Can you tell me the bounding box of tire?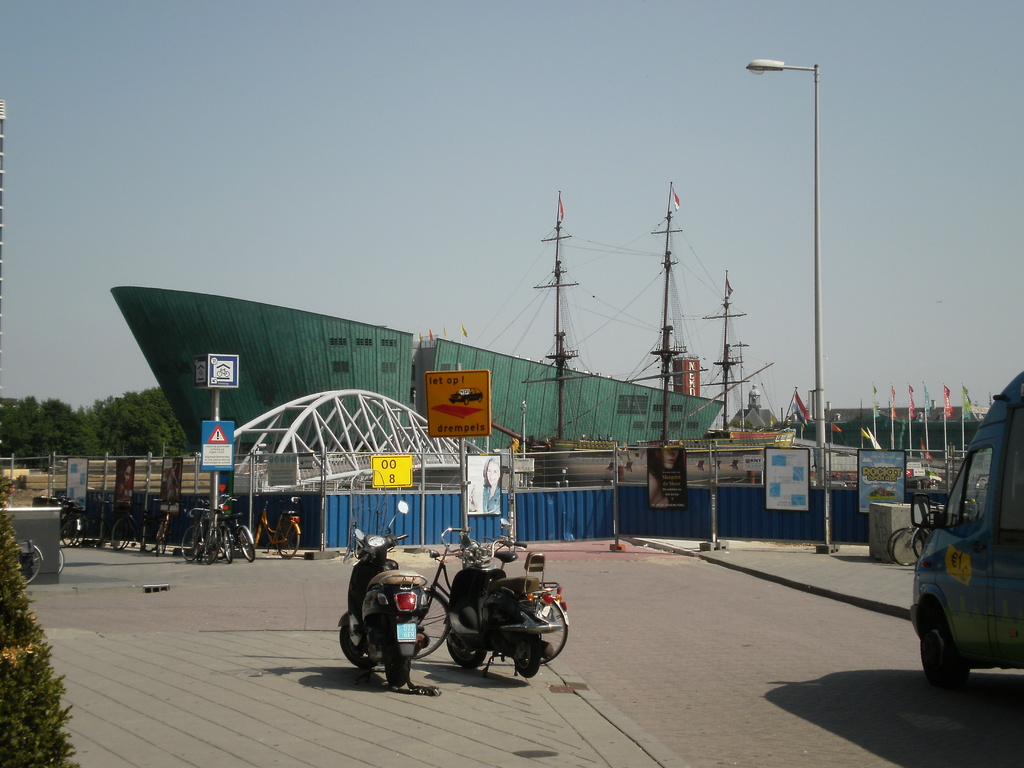
(left=198, top=369, right=207, bottom=380).
